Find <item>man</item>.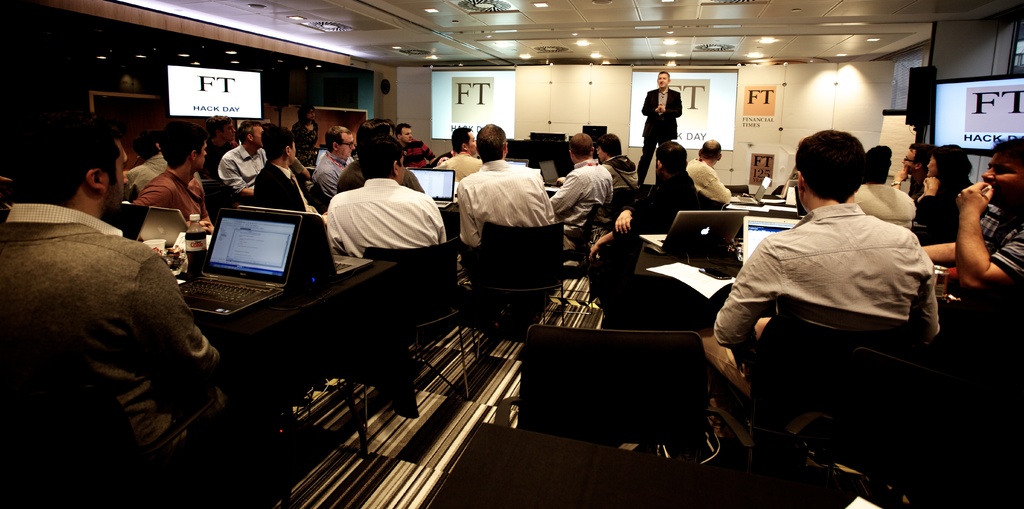
<box>436,122,481,177</box>.
